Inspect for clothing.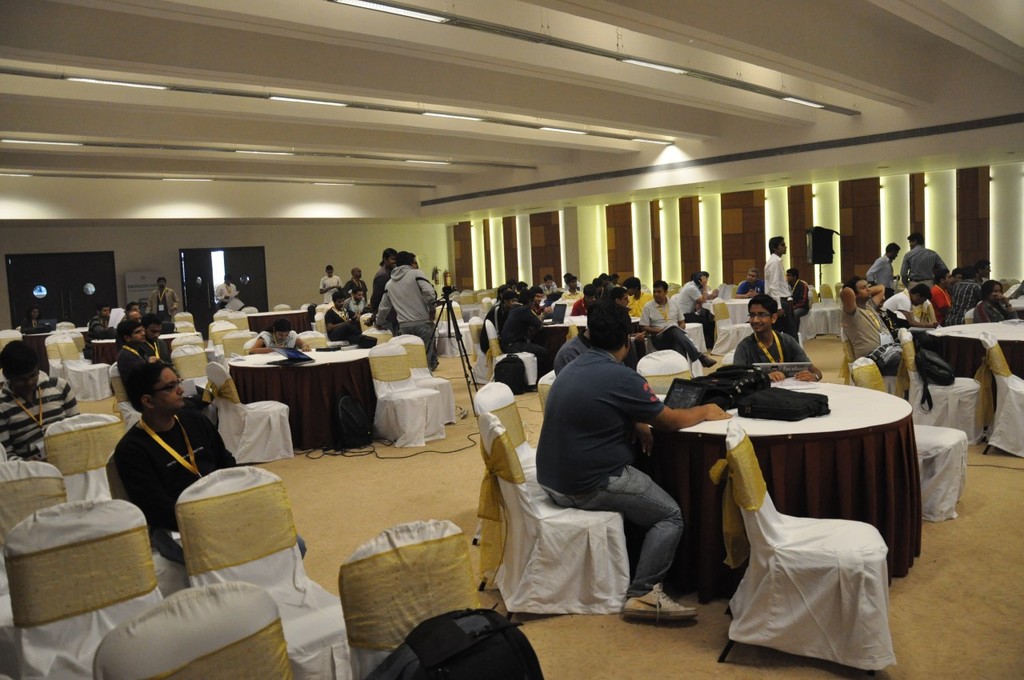
Inspection: region(482, 274, 644, 365).
